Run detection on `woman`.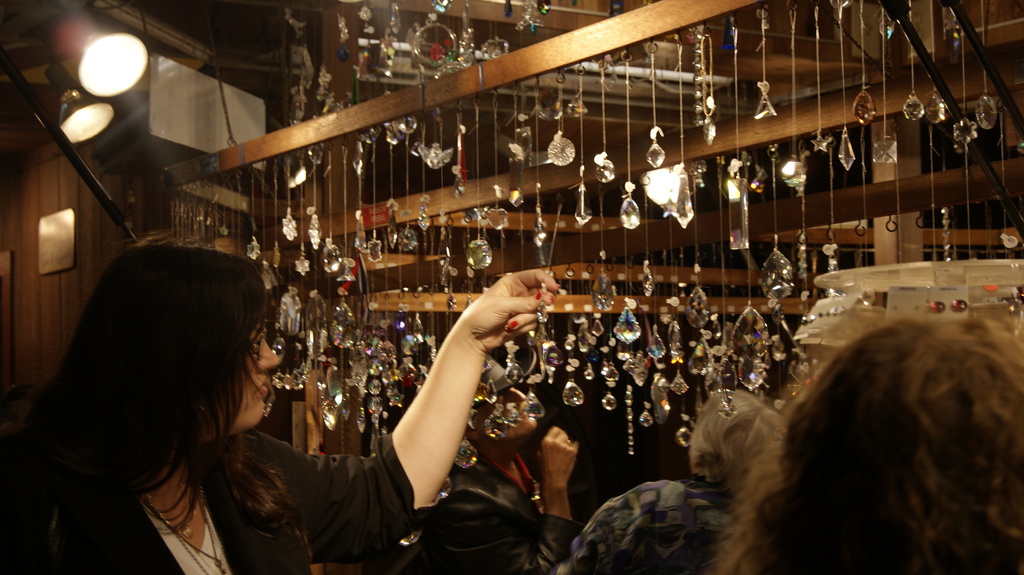
Result: <region>0, 226, 559, 574</region>.
